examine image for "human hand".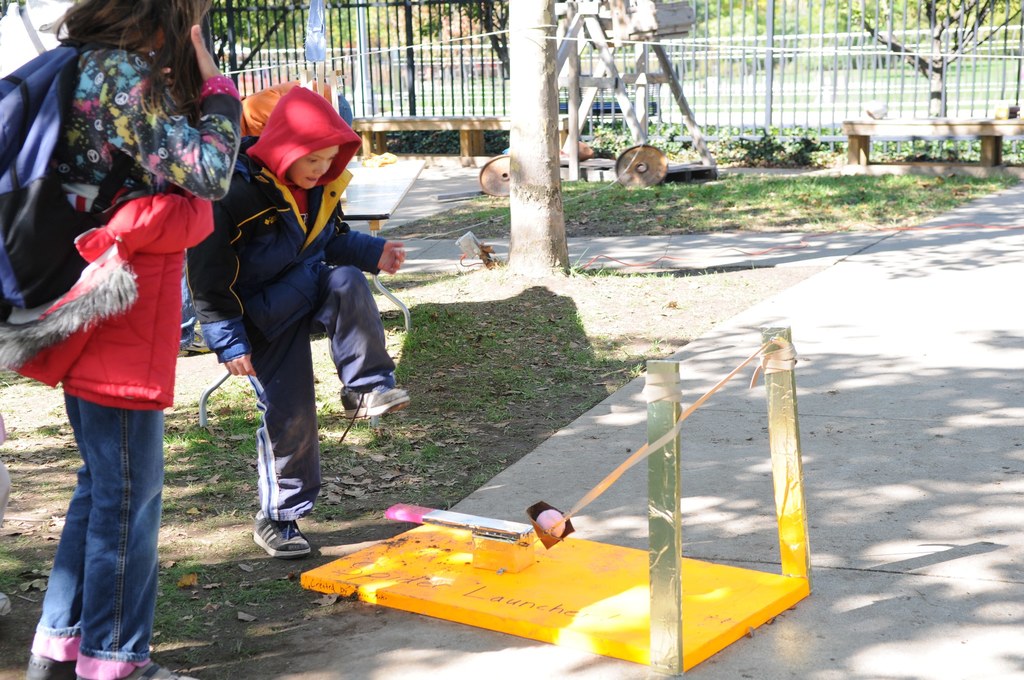
Examination result: bbox=[376, 240, 407, 275].
